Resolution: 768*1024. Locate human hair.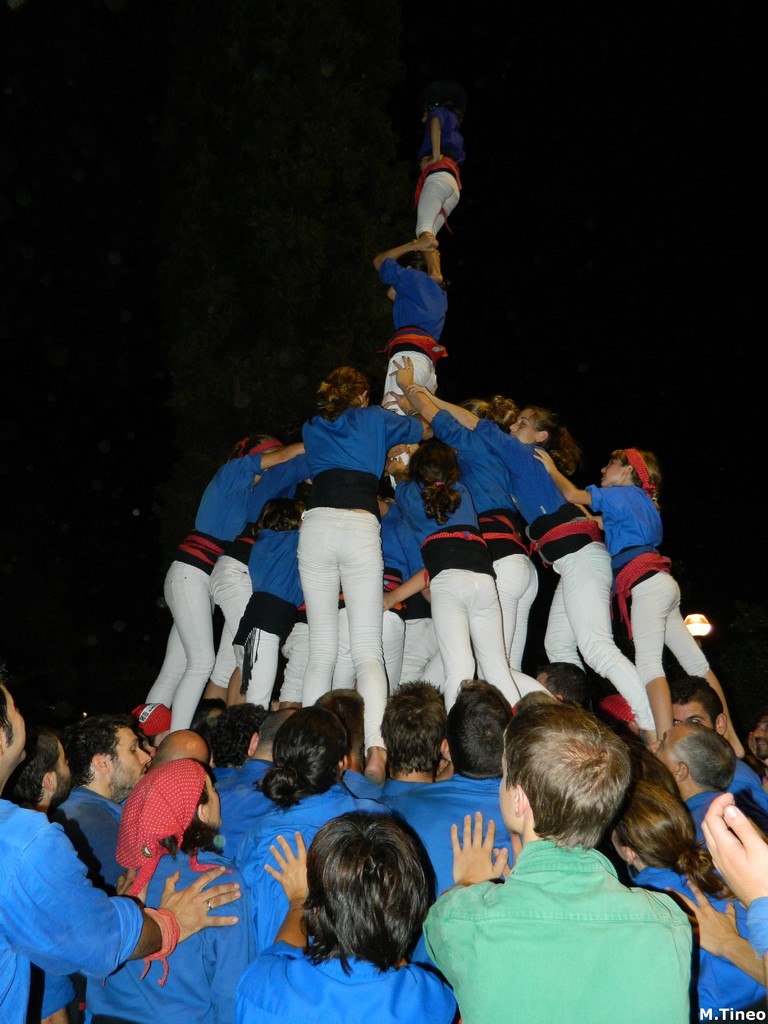
x1=293, y1=815, x2=442, y2=985.
